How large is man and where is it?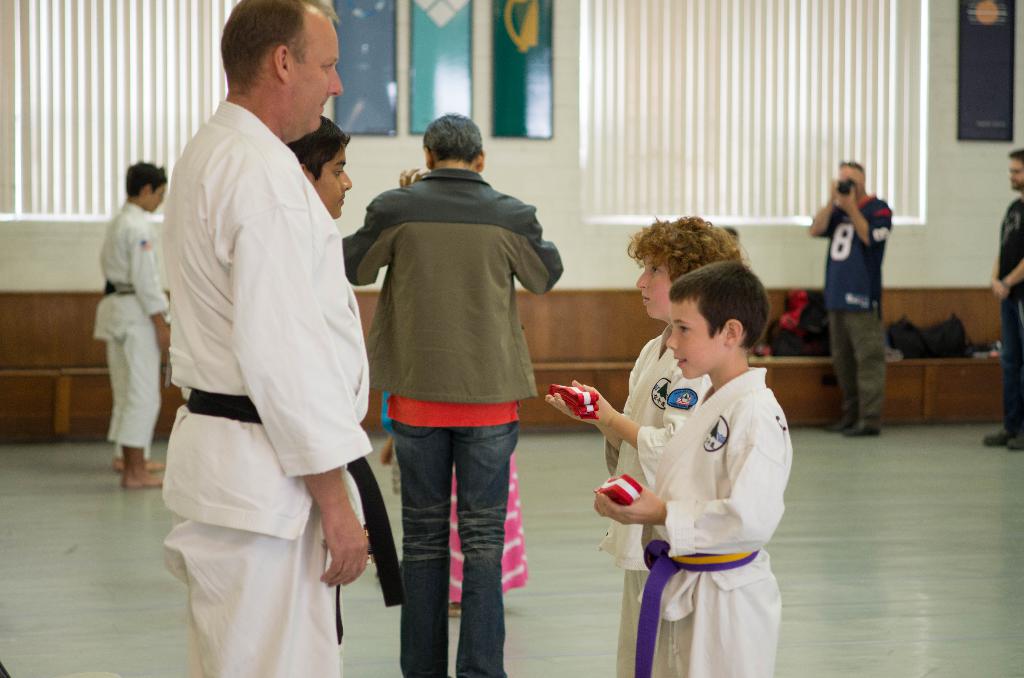
Bounding box: 978, 149, 1023, 458.
